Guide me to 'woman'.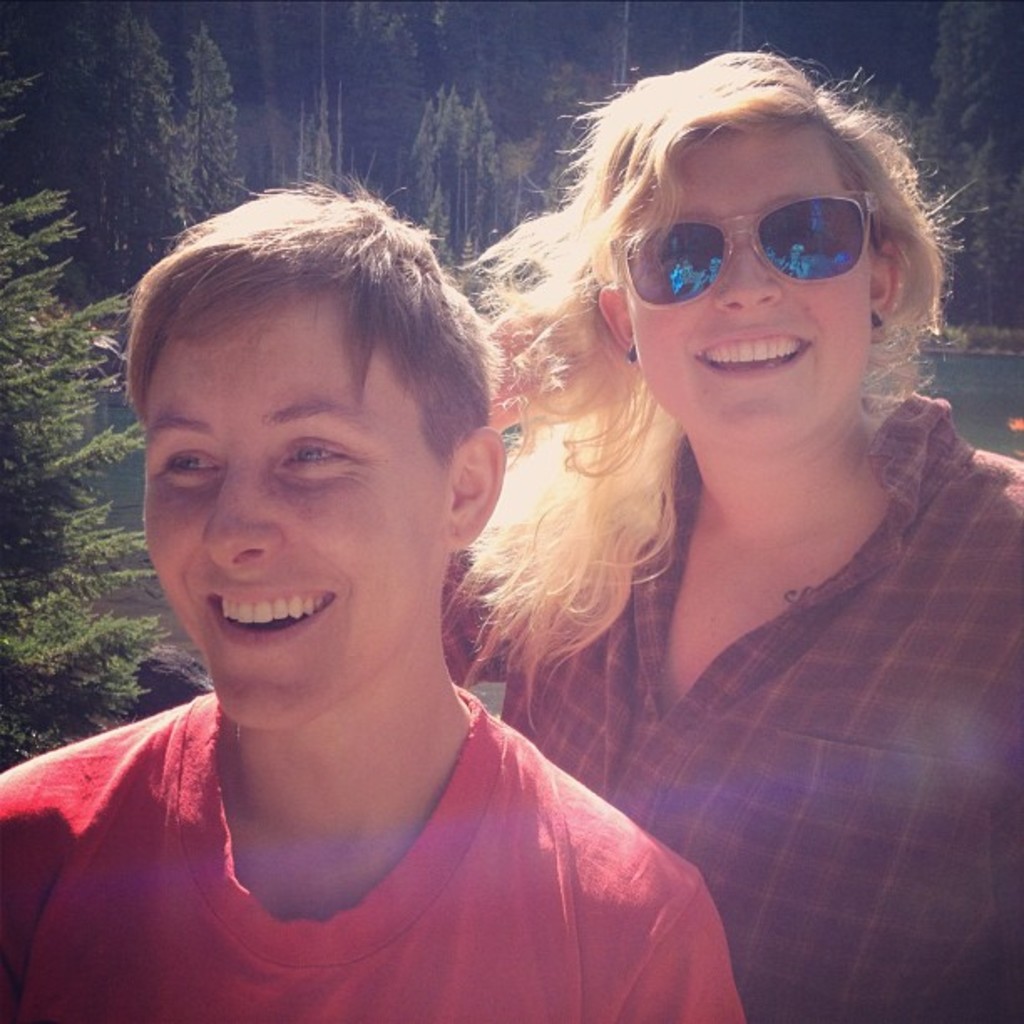
Guidance: [left=0, top=157, right=755, bottom=1022].
